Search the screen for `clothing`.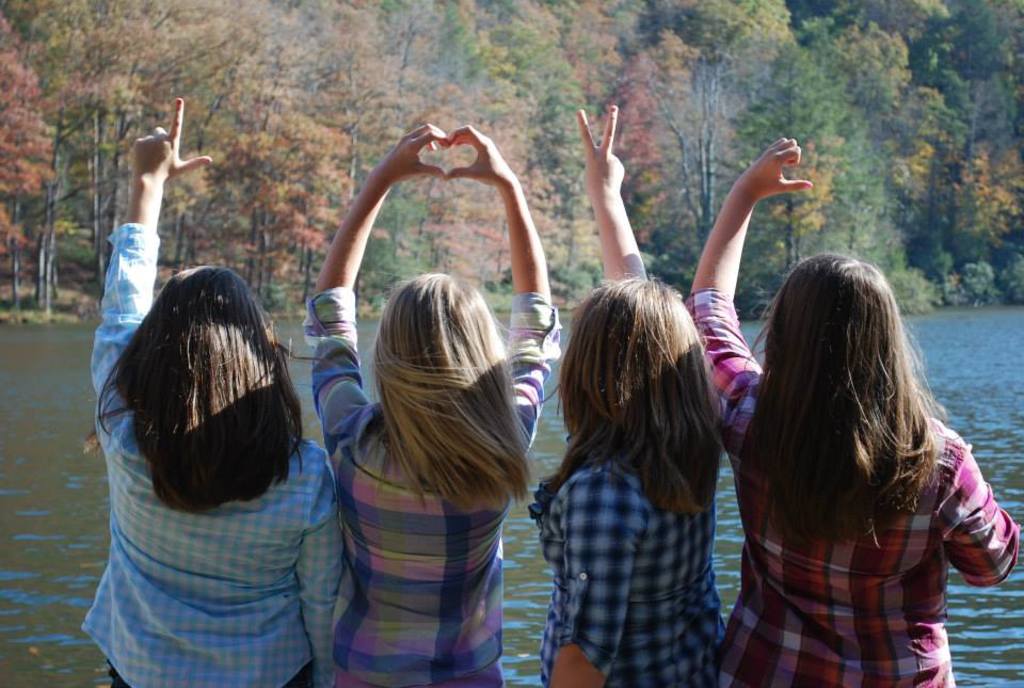
Found at 77, 221, 352, 687.
